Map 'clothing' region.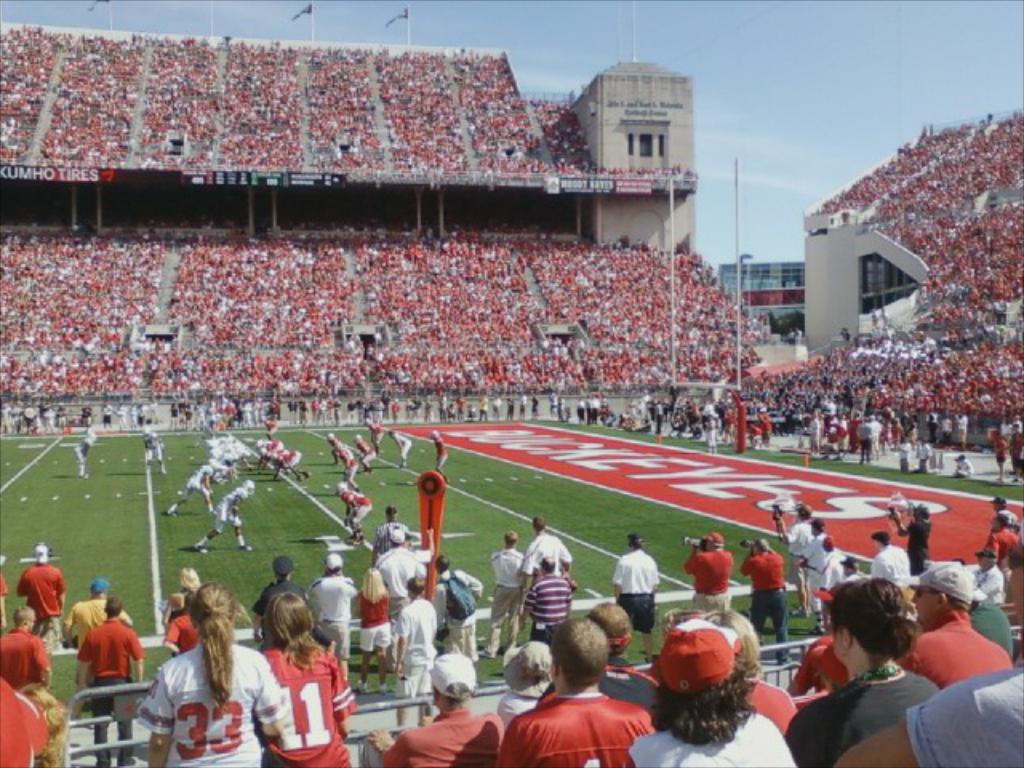
Mapped to {"left": 496, "top": 650, "right": 563, "bottom": 726}.
